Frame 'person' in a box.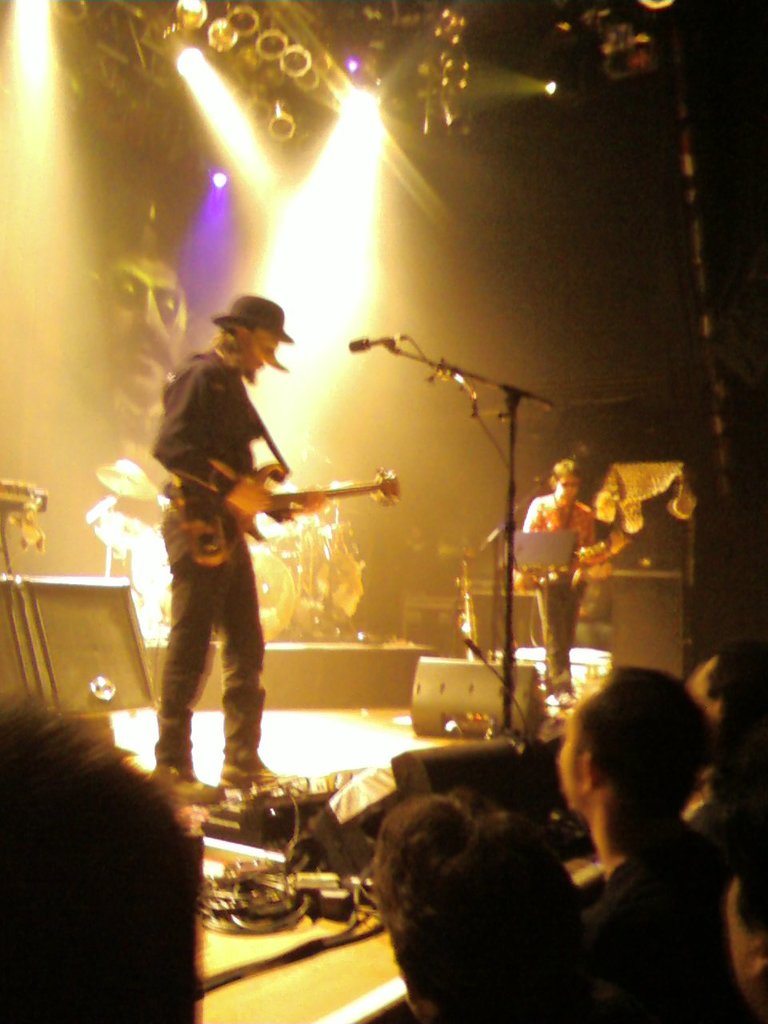
Rect(0, 690, 209, 1023).
